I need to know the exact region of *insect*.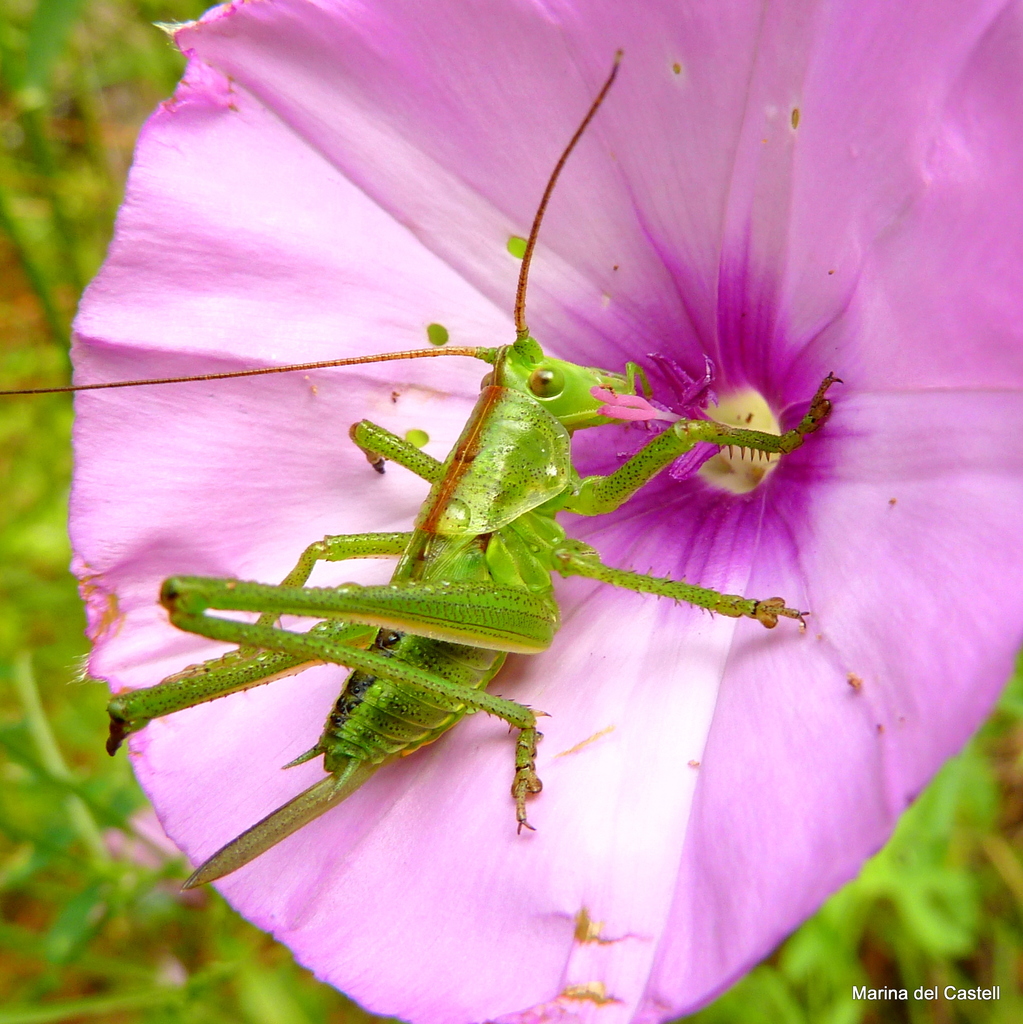
Region: {"left": 0, "top": 55, "right": 849, "bottom": 896}.
